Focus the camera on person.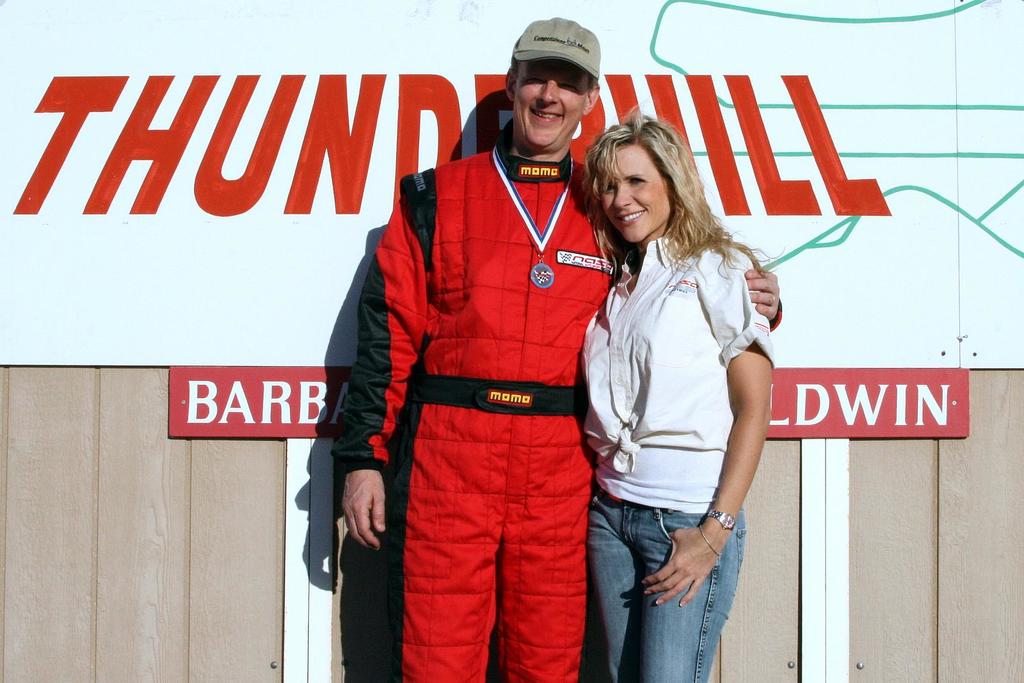
Focus region: crop(585, 109, 775, 682).
